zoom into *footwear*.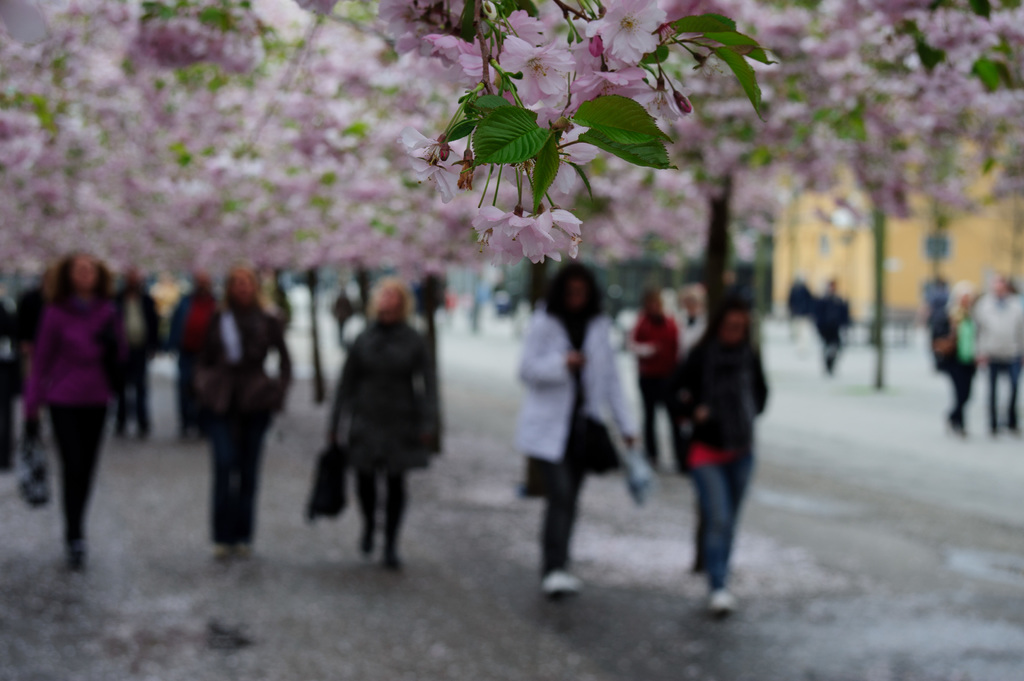
Zoom target: <box>709,584,735,617</box>.
